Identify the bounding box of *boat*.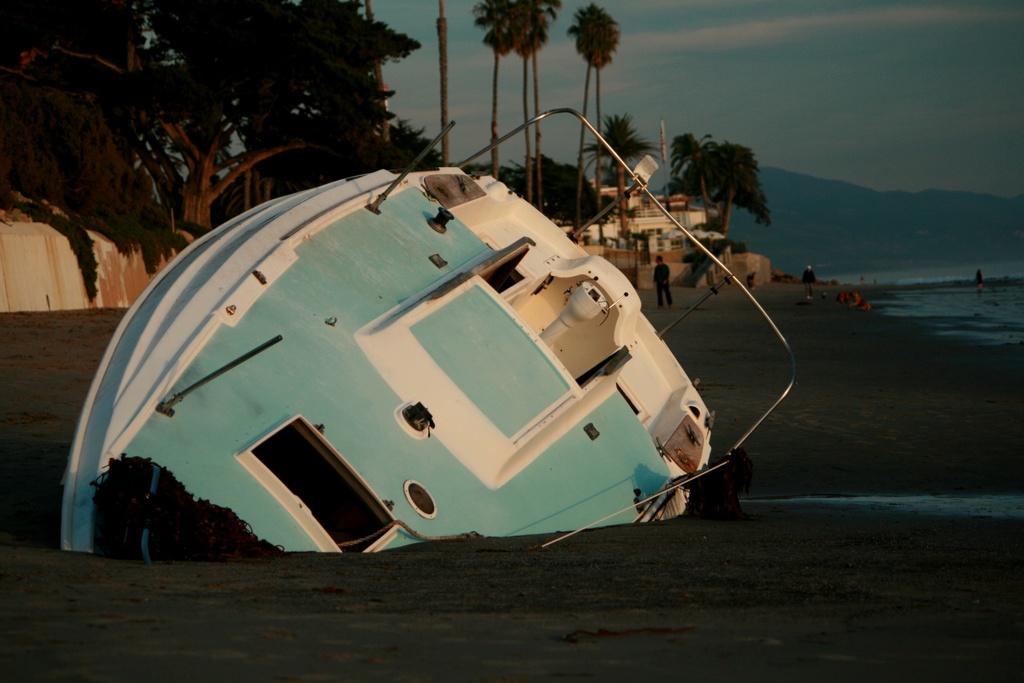
BBox(60, 101, 807, 577).
